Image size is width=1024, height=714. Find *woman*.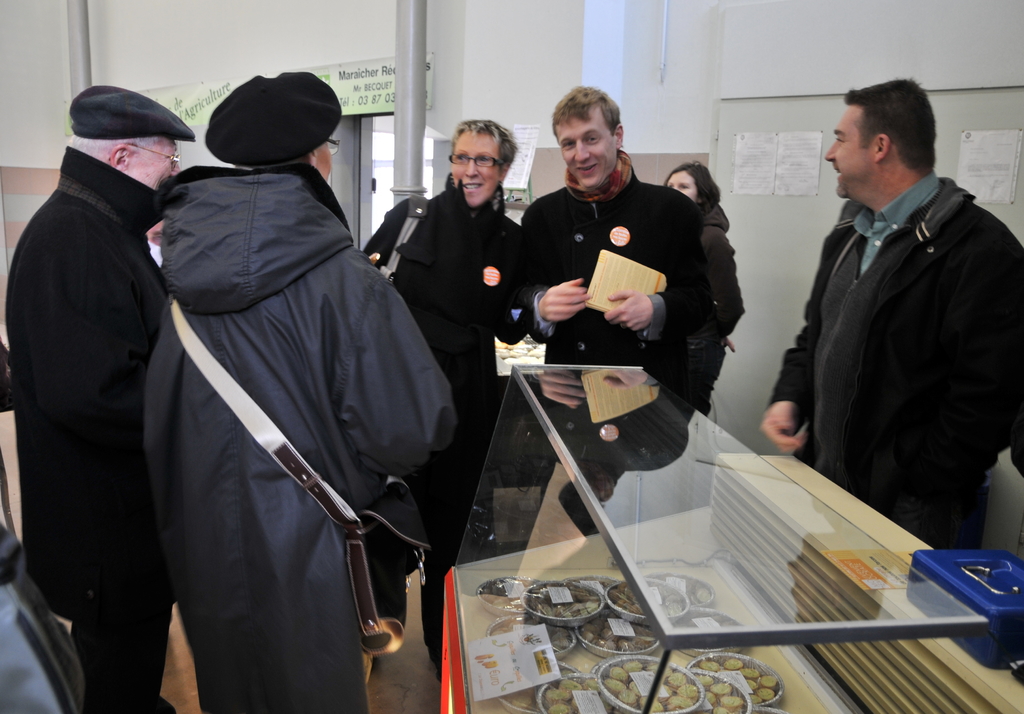
<bbox>664, 158, 747, 412</bbox>.
